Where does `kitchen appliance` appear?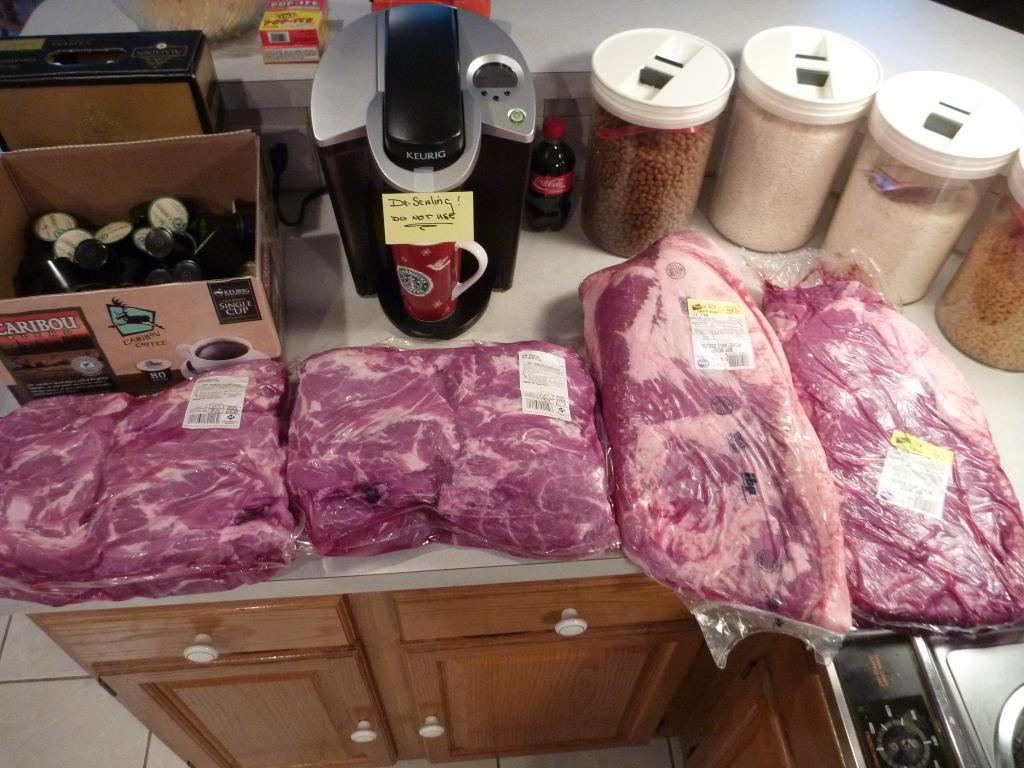
Appears at 323:0:546:365.
